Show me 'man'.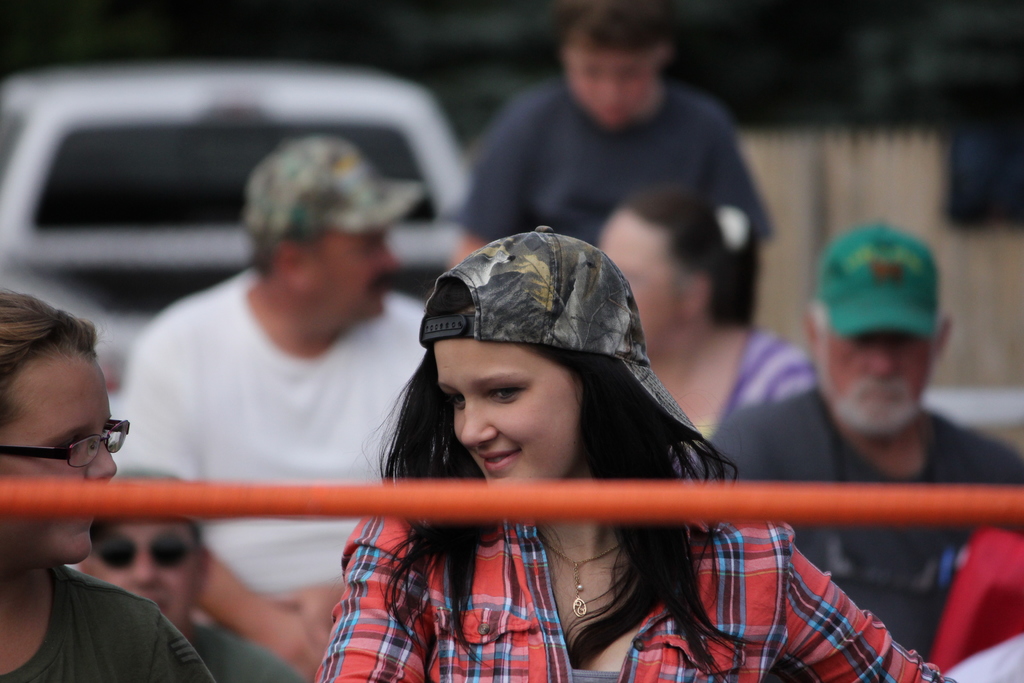
'man' is here: box=[674, 227, 1007, 638].
